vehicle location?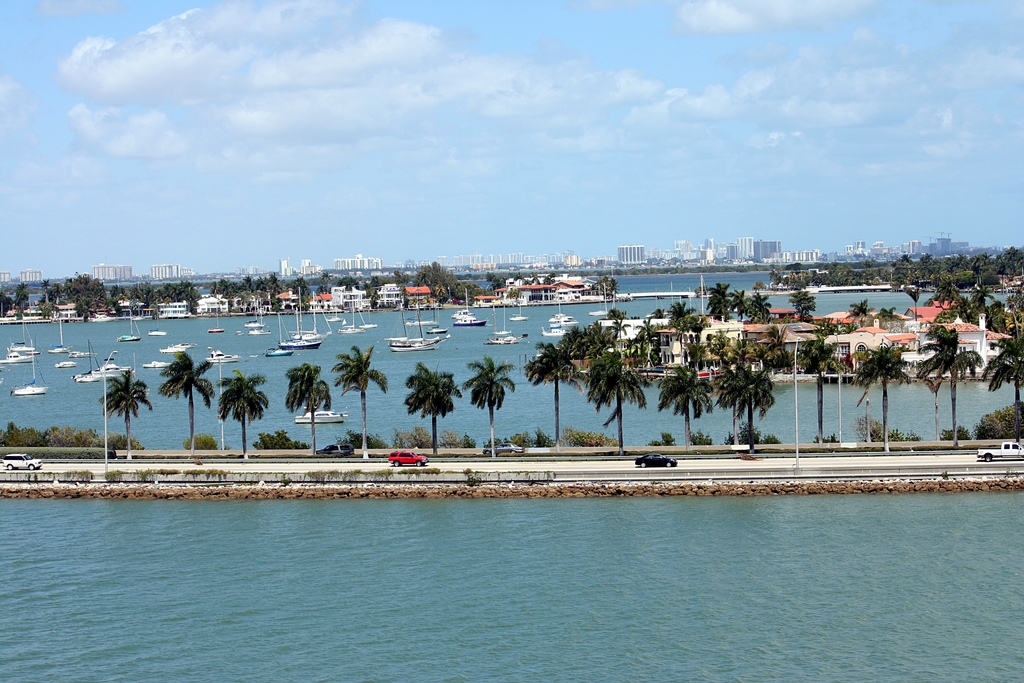
locate(326, 299, 339, 323)
